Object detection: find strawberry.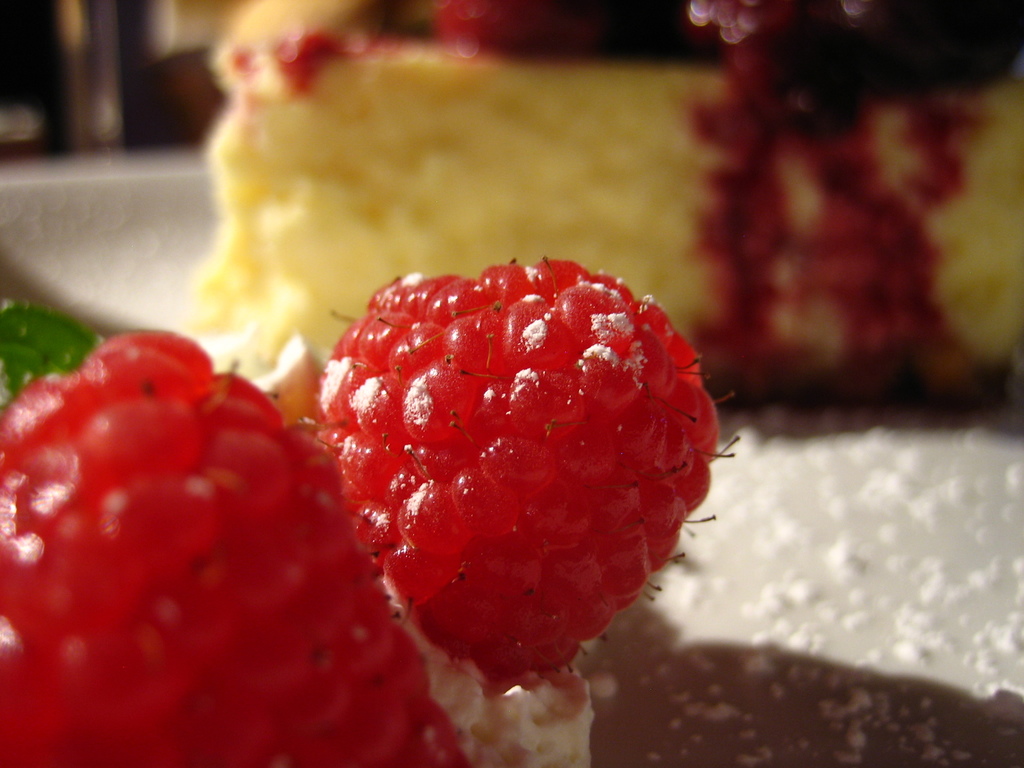
[0, 298, 468, 767].
